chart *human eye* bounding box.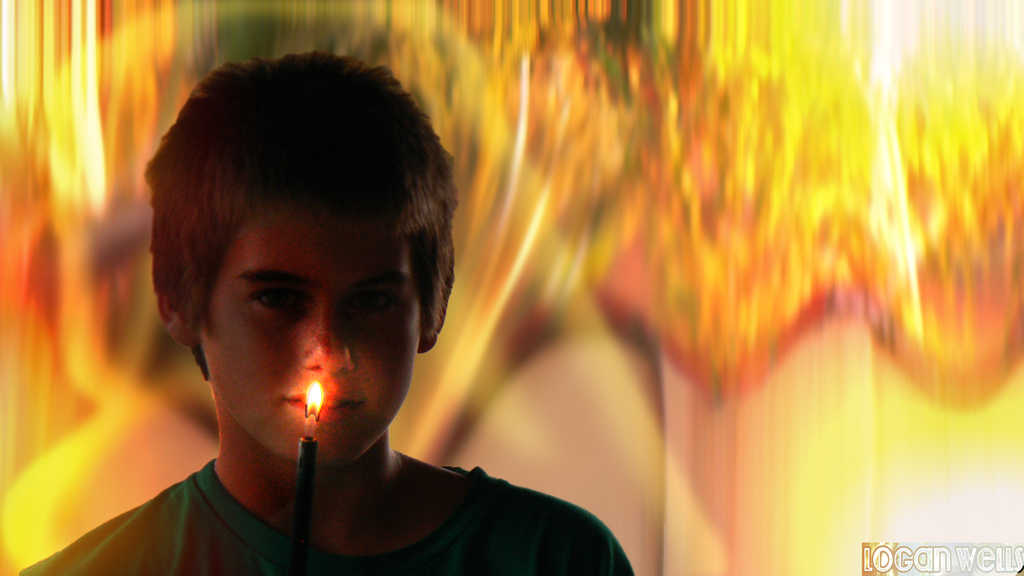
Charted: bbox=[342, 282, 396, 315].
